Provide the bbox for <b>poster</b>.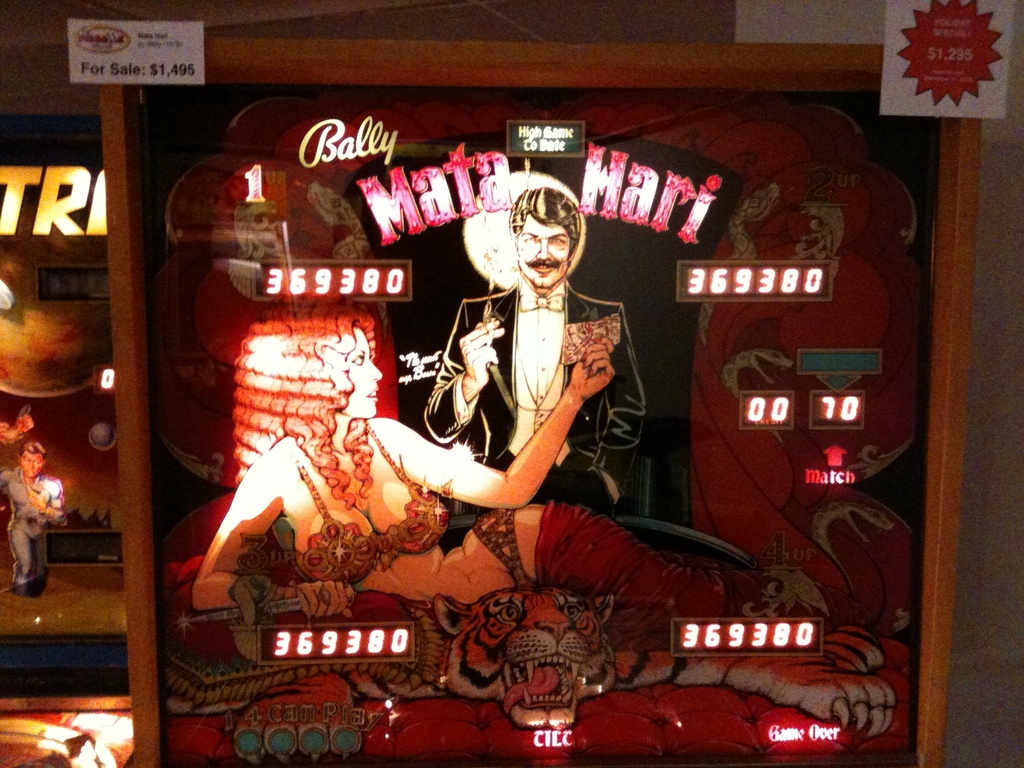
0/116/102/637.
